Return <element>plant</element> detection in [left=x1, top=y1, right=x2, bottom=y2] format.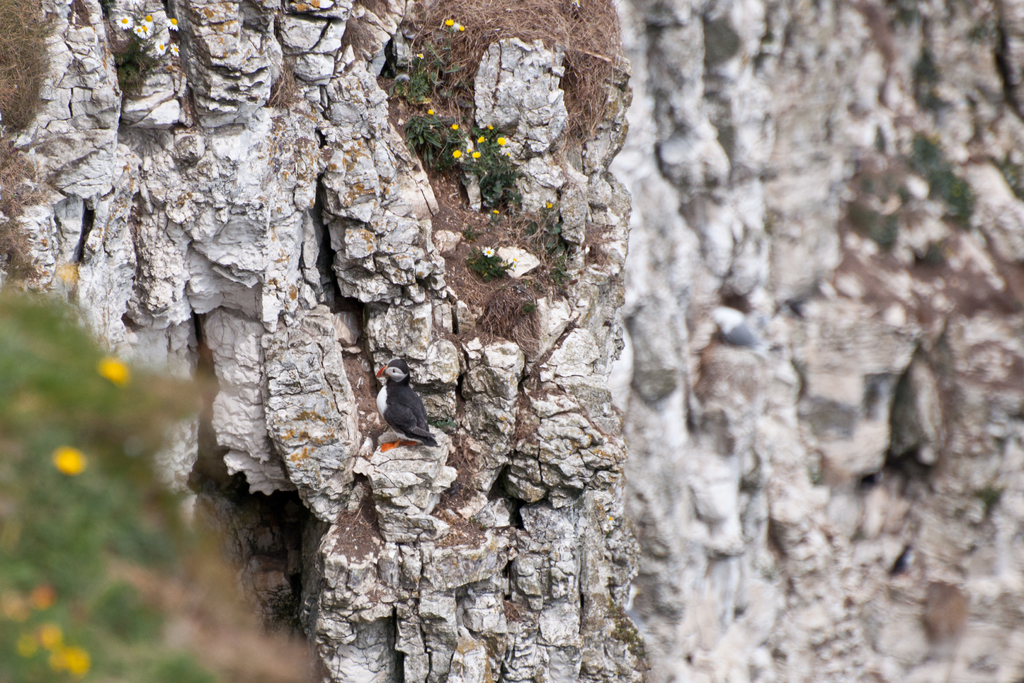
[left=0, top=273, right=220, bottom=682].
